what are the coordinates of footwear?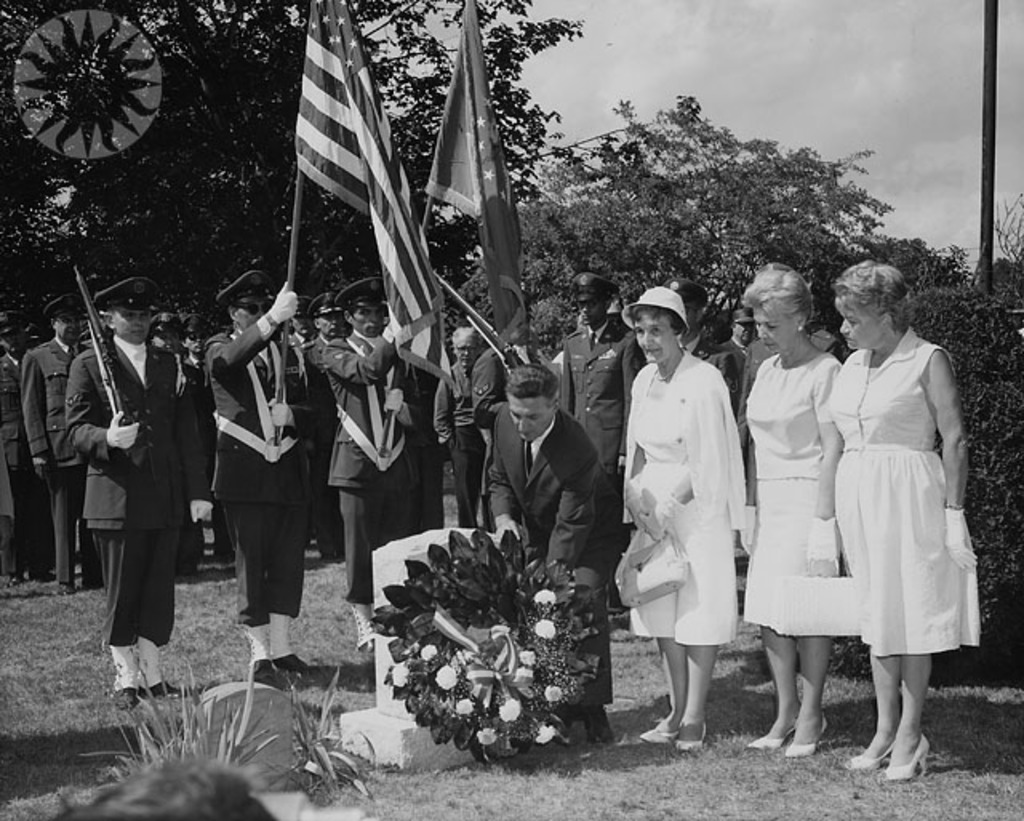
locate(784, 717, 830, 760).
